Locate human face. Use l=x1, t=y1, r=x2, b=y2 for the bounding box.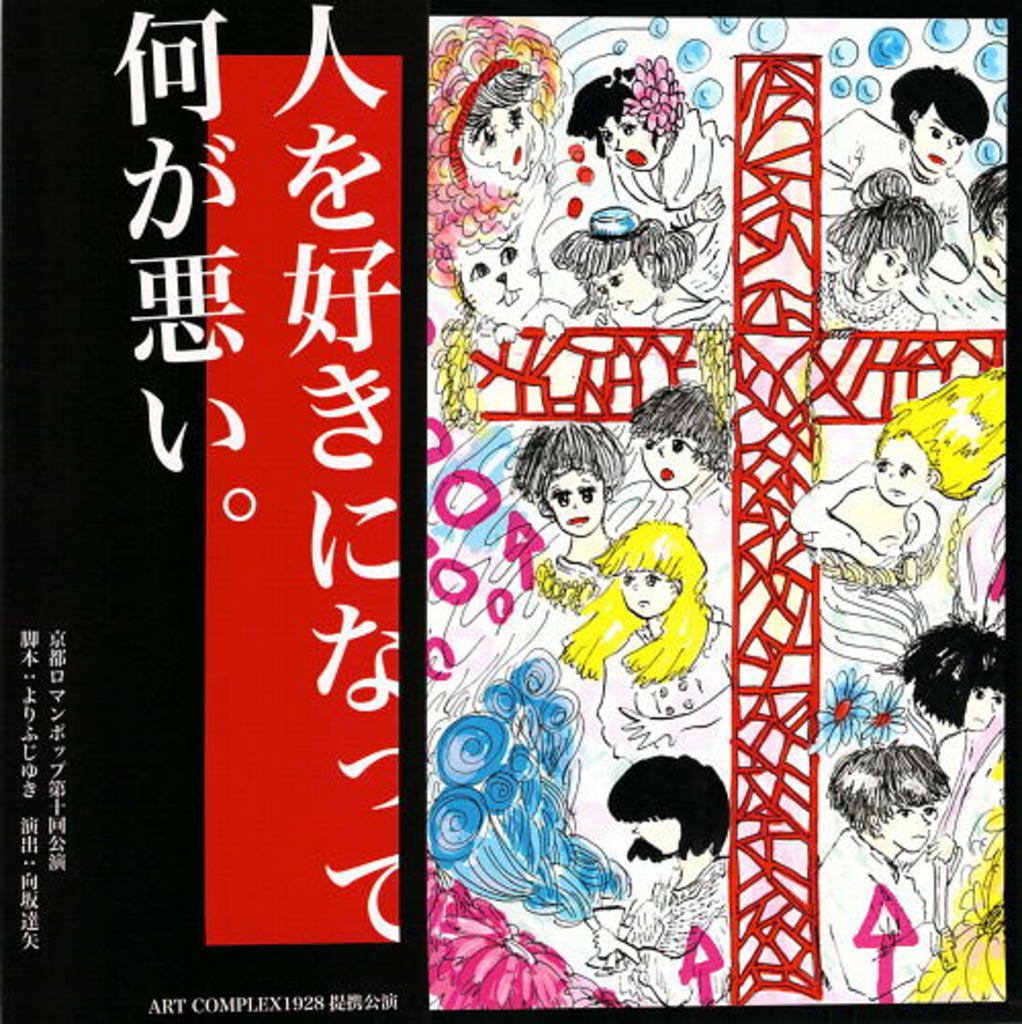
l=619, t=574, r=675, b=621.
